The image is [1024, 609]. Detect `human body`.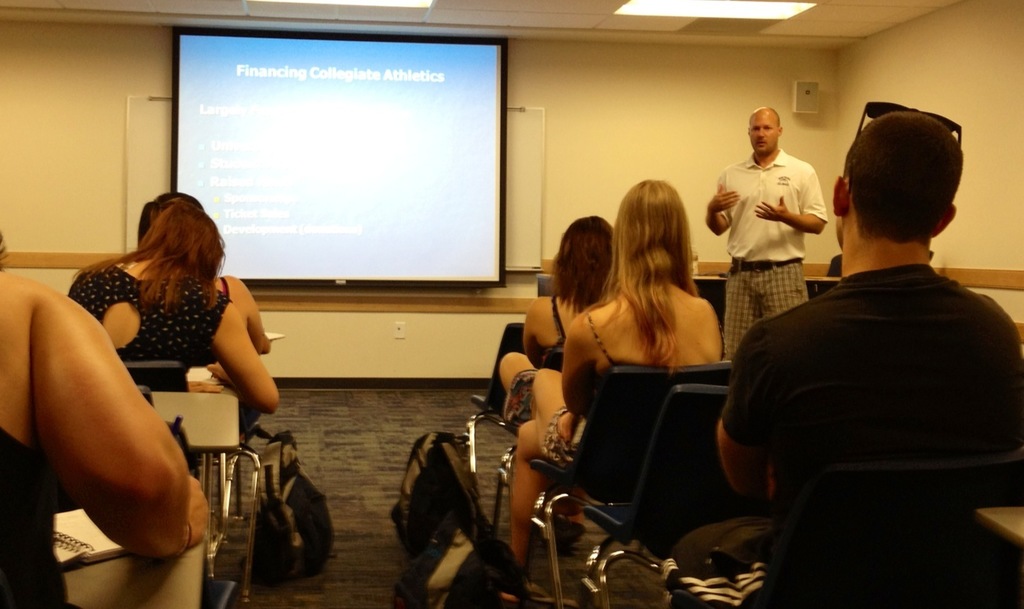
Detection: [left=0, top=265, right=214, bottom=608].
